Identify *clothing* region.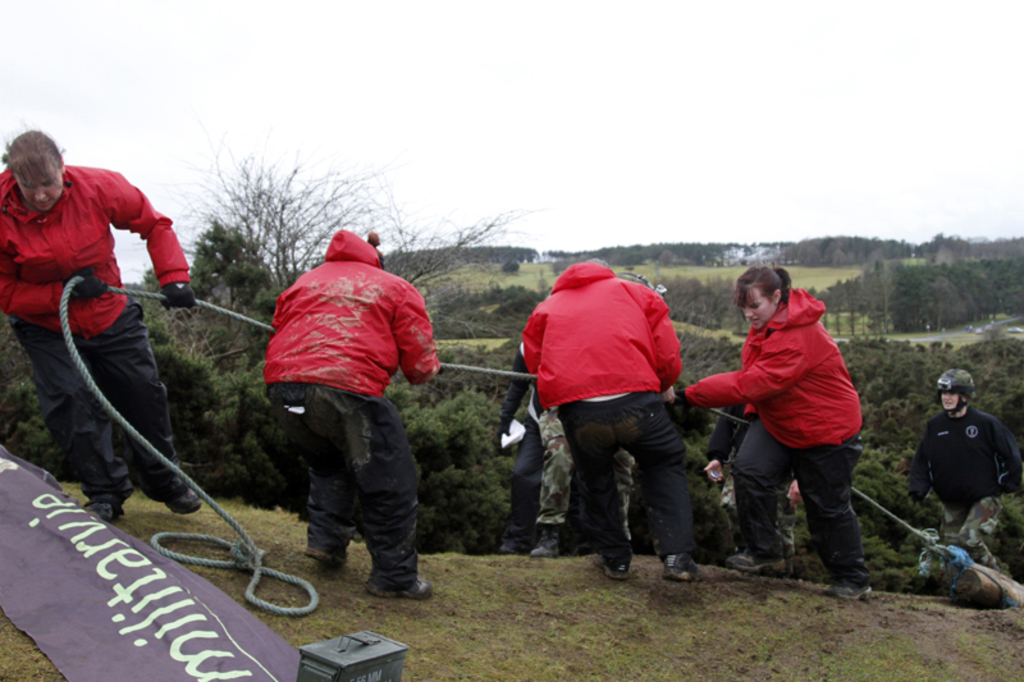
Region: crop(0, 161, 196, 509).
